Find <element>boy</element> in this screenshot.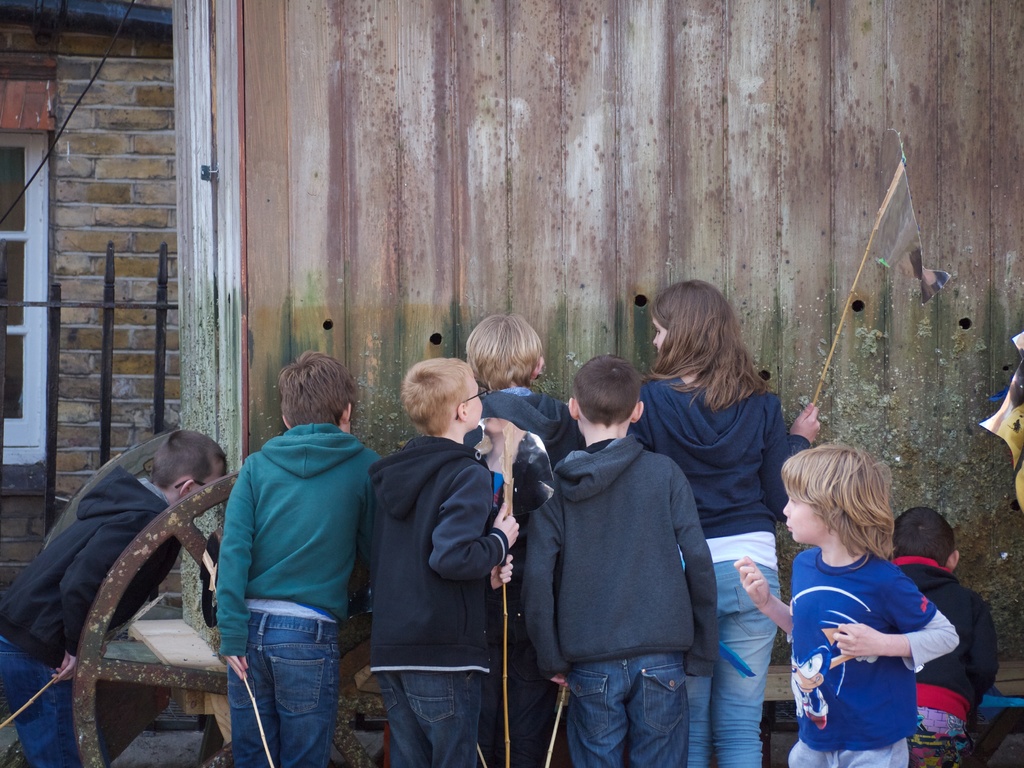
The bounding box for <element>boy</element> is select_region(523, 353, 721, 767).
